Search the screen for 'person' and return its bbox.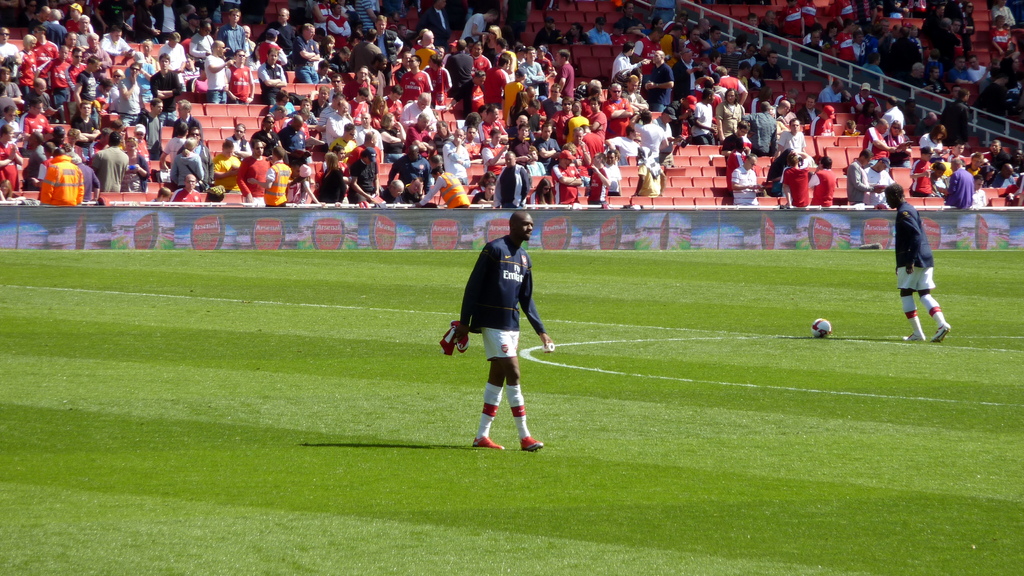
Found: region(474, 181, 494, 205).
